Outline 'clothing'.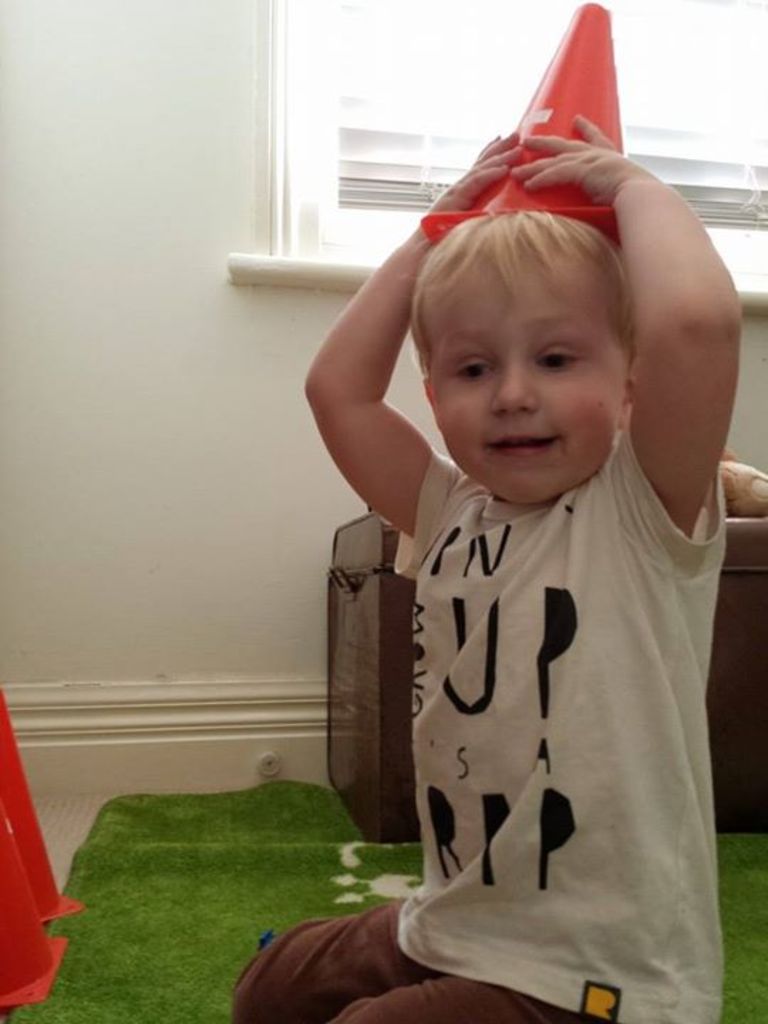
Outline: {"x1": 233, "y1": 883, "x2": 597, "y2": 1023}.
